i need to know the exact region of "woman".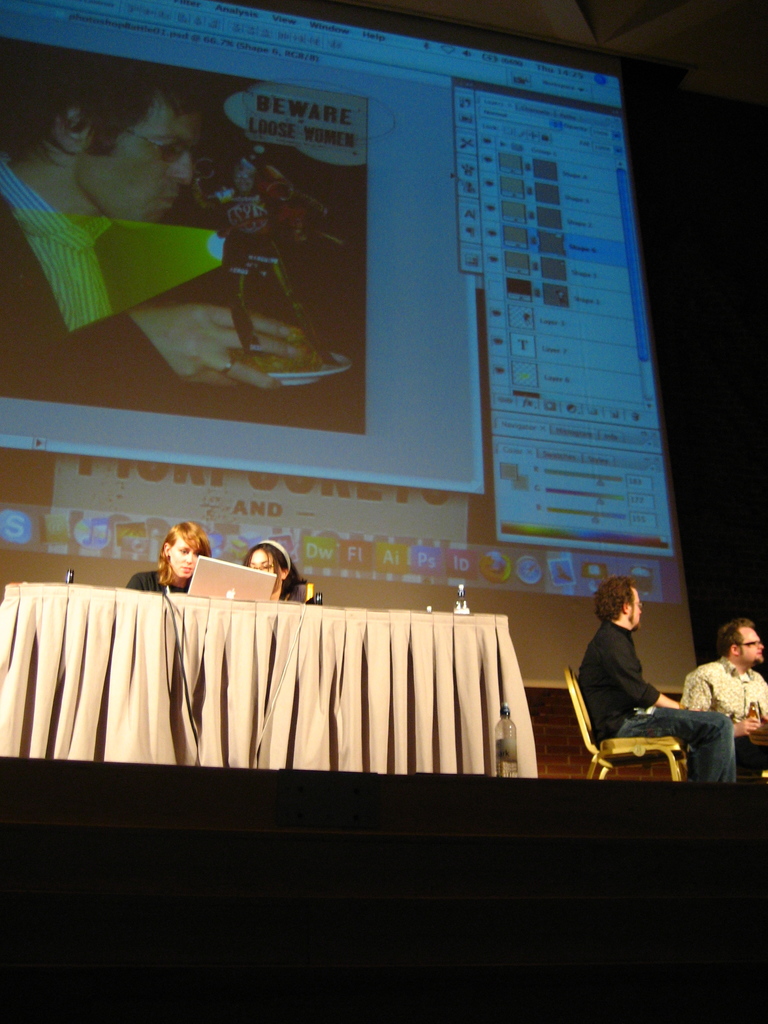
Region: left=243, top=538, right=328, bottom=610.
